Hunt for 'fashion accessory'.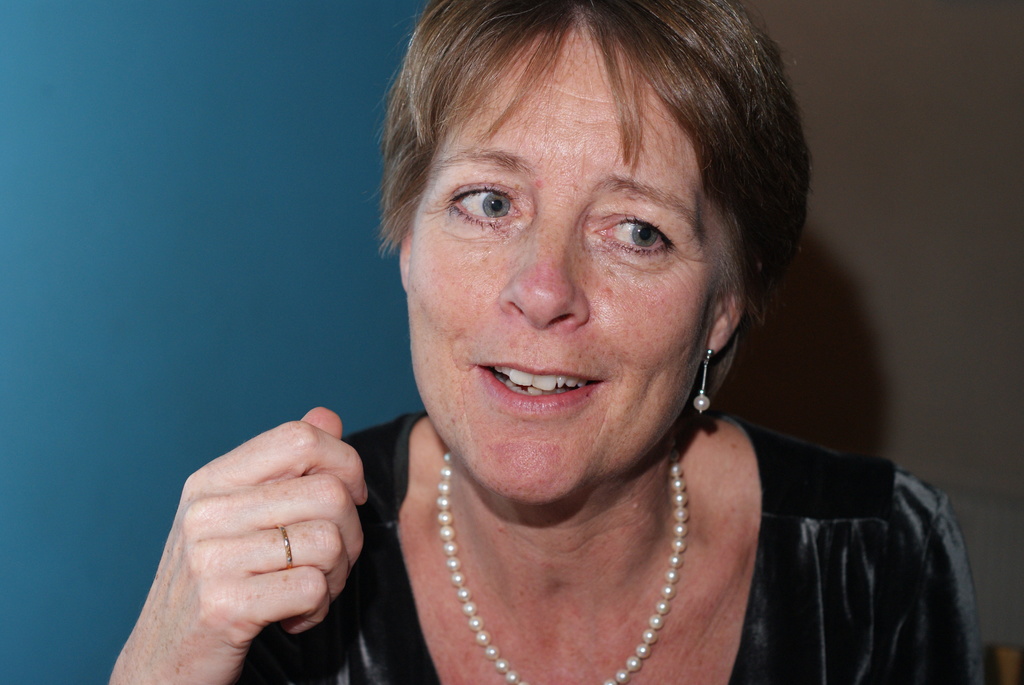
Hunted down at (x1=435, y1=453, x2=695, y2=684).
